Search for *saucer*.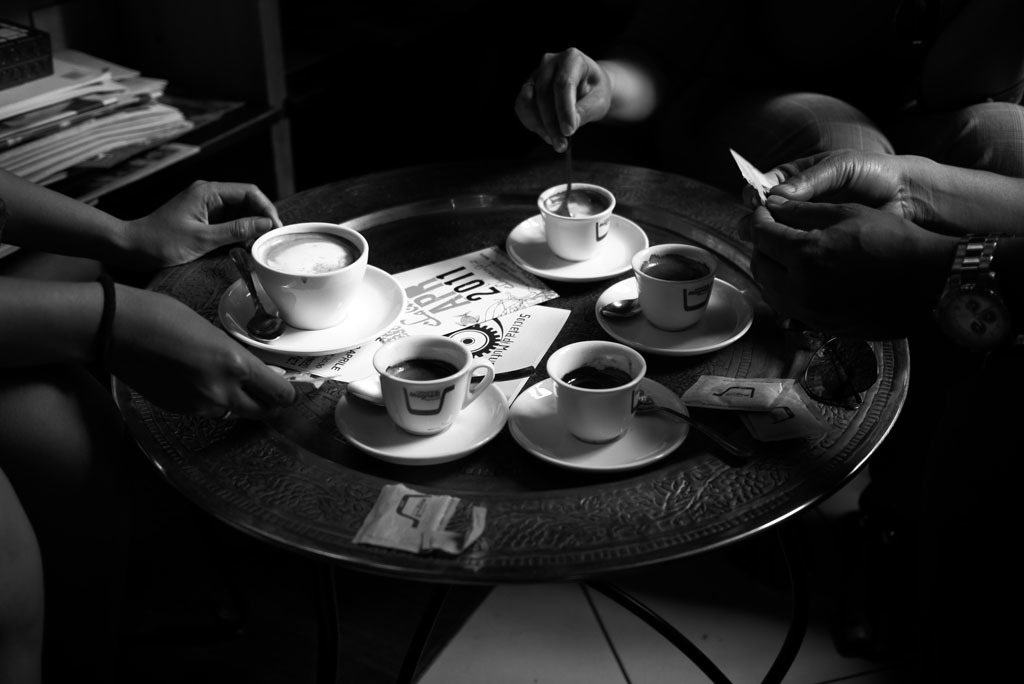
Found at 508,377,696,467.
